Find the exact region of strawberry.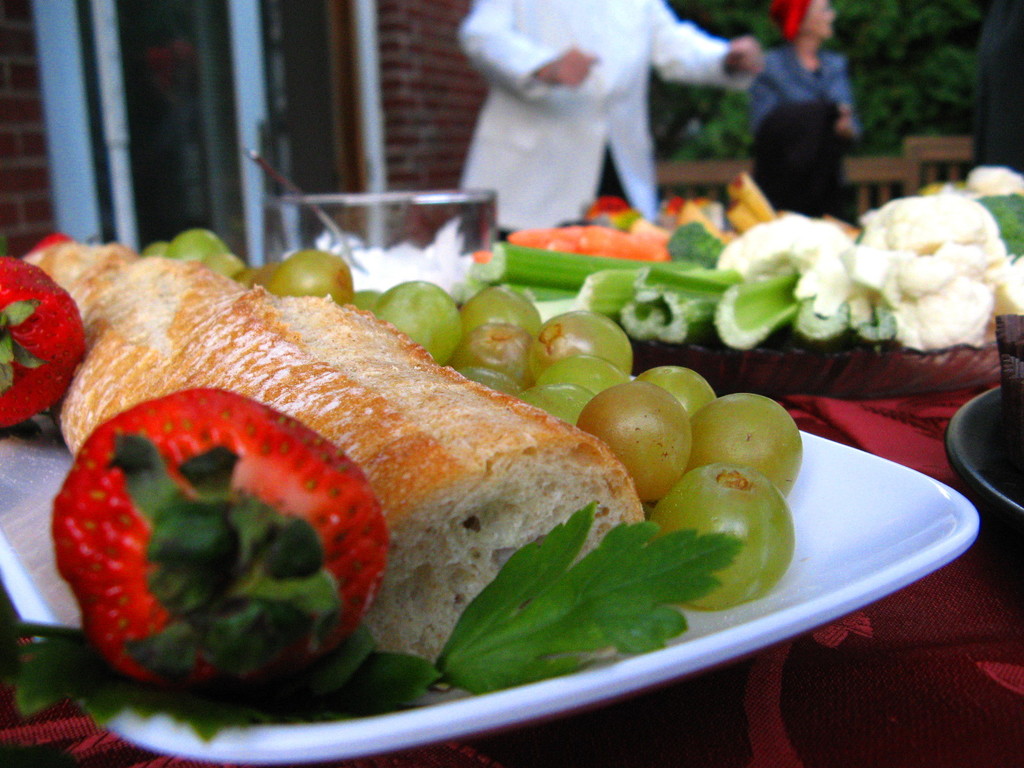
Exact region: 0:248:95:436.
